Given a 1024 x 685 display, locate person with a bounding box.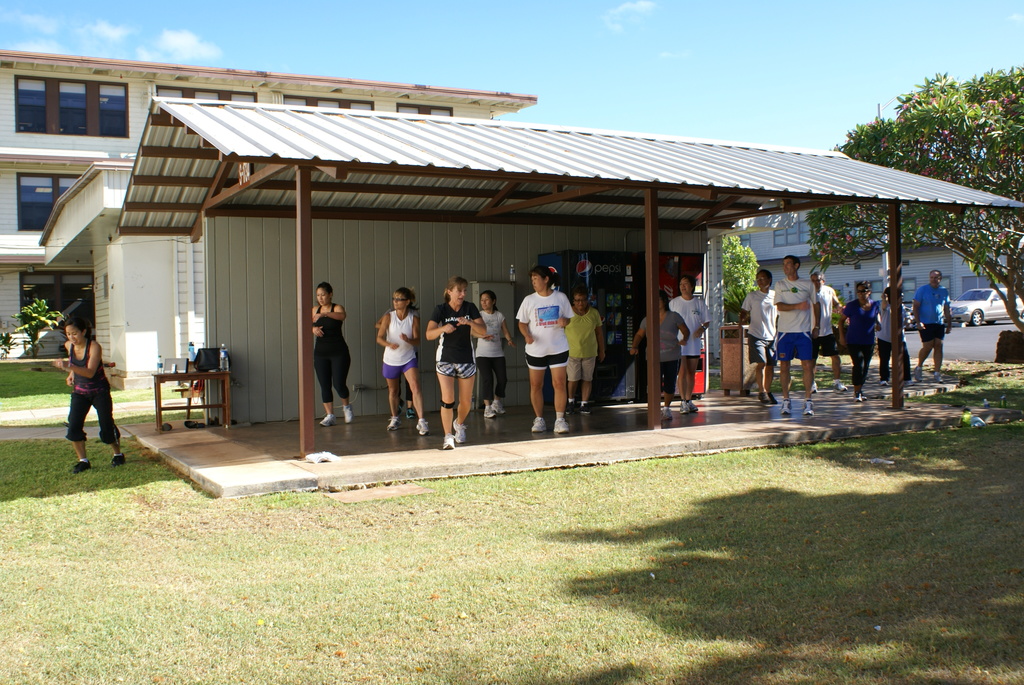
Located: [left=879, top=290, right=917, bottom=386].
